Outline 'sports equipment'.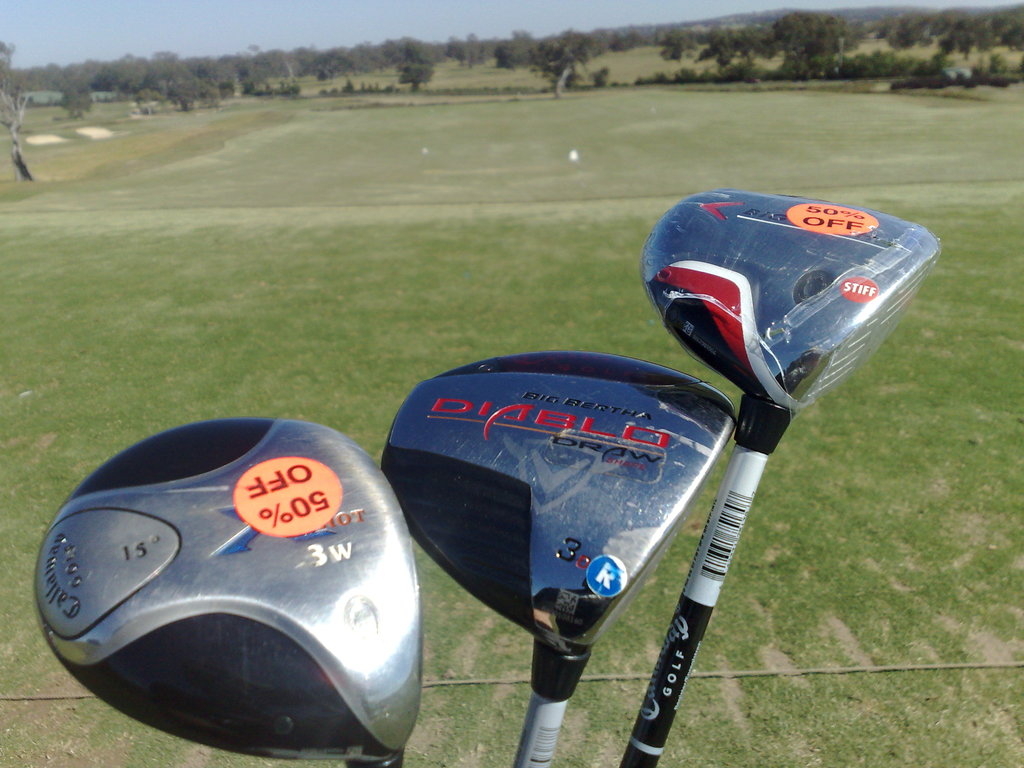
Outline: BBox(380, 351, 733, 765).
